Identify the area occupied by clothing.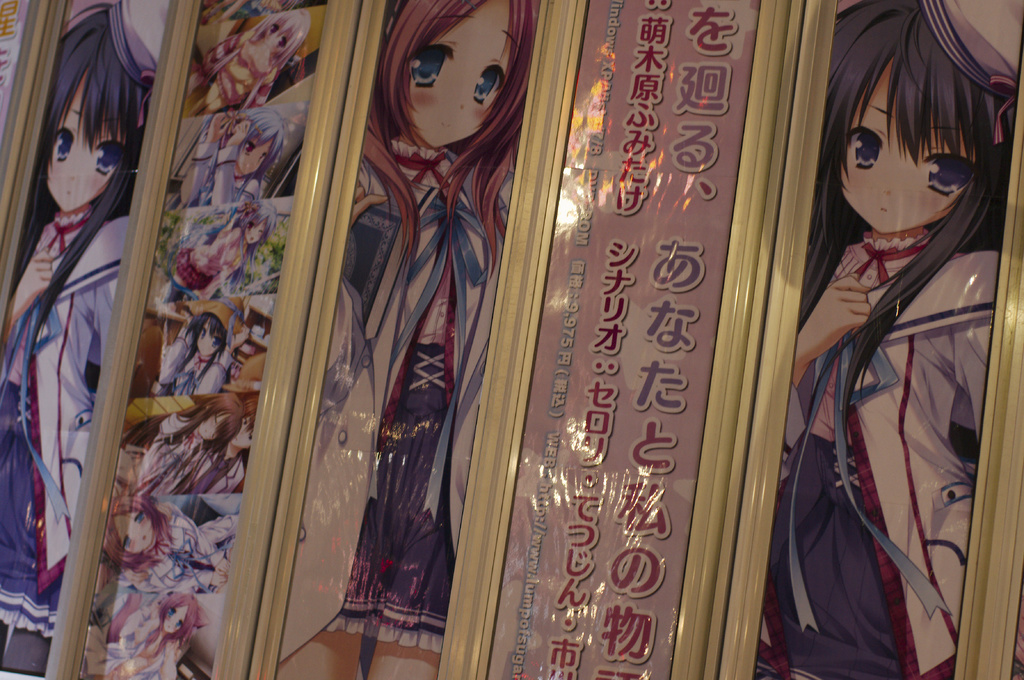
Area: 138, 416, 211, 493.
